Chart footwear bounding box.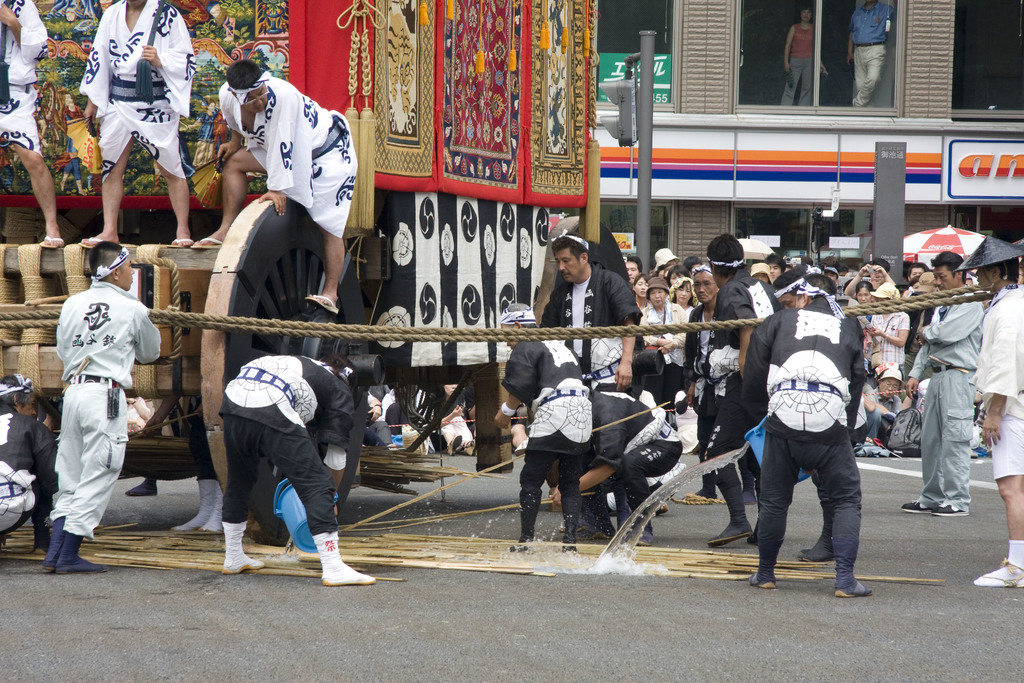
Charted: bbox=[591, 504, 614, 539].
